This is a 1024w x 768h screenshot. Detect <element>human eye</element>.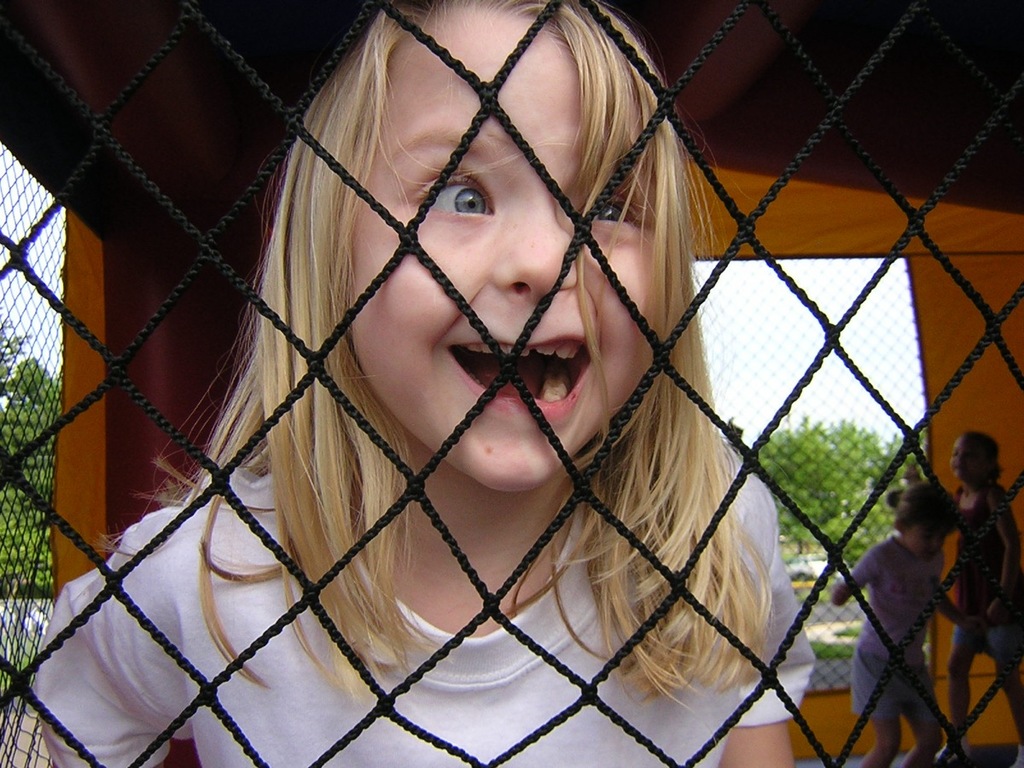
select_region(591, 198, 647, 223).
